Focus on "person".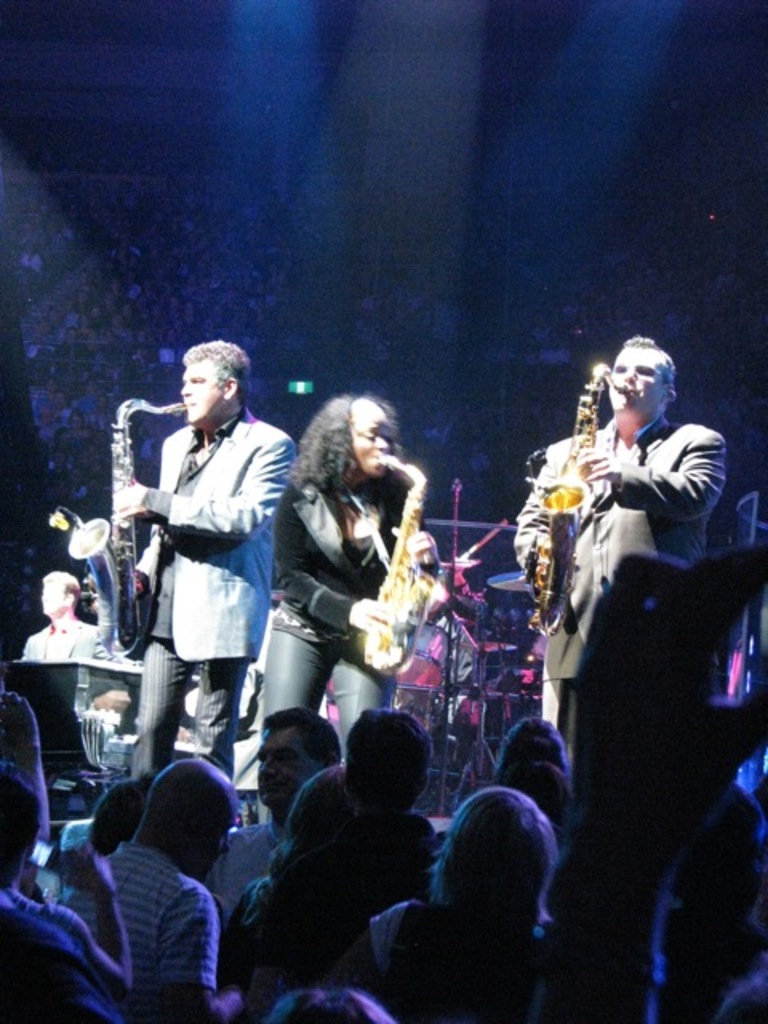
Focused at <bbox>261, 395, 437, 824</bbox>.
